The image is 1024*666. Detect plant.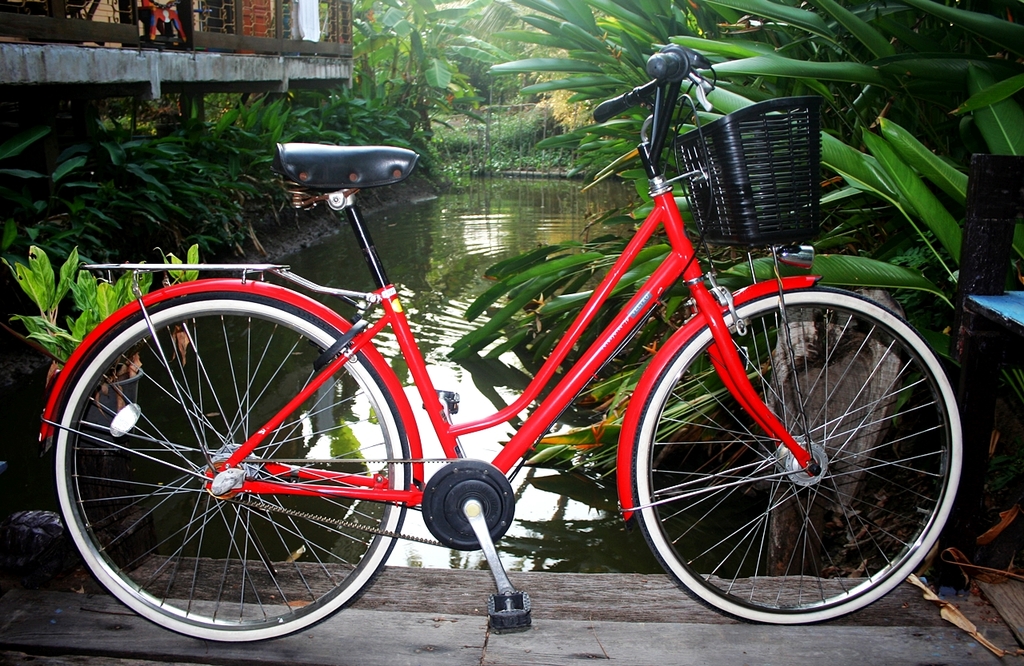
Detection: 0:230:205:386.
